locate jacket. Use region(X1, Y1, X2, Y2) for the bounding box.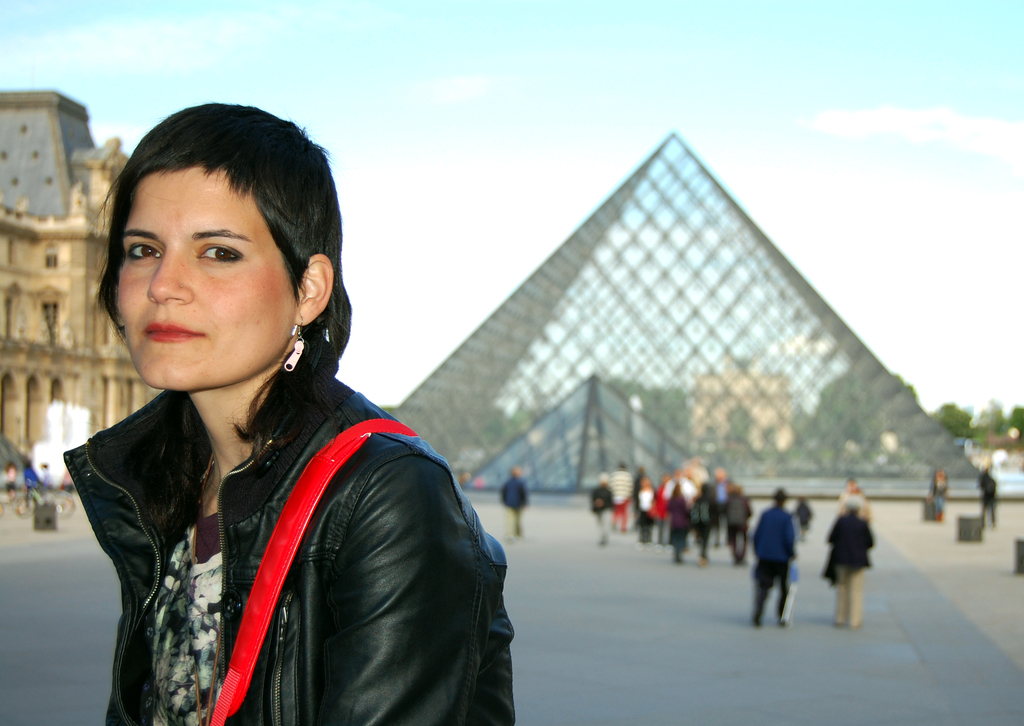
region(501, 479, 528, 513).
